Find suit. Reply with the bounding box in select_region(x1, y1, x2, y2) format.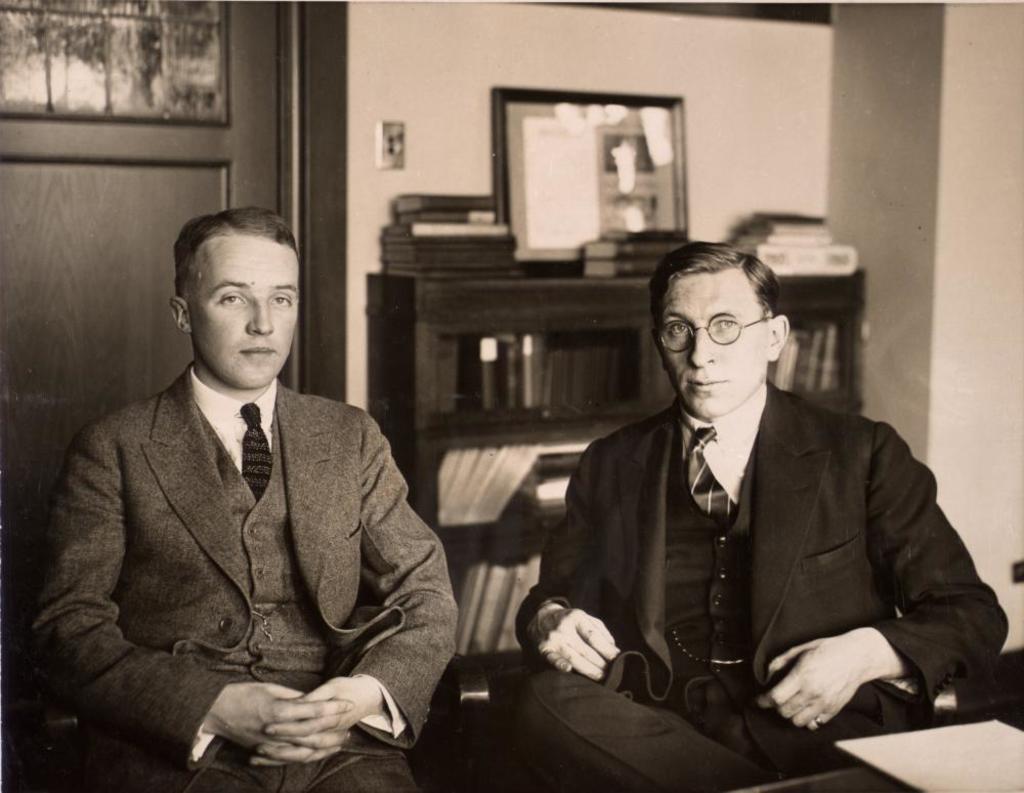
select_region(29, 357, 461, 792).
